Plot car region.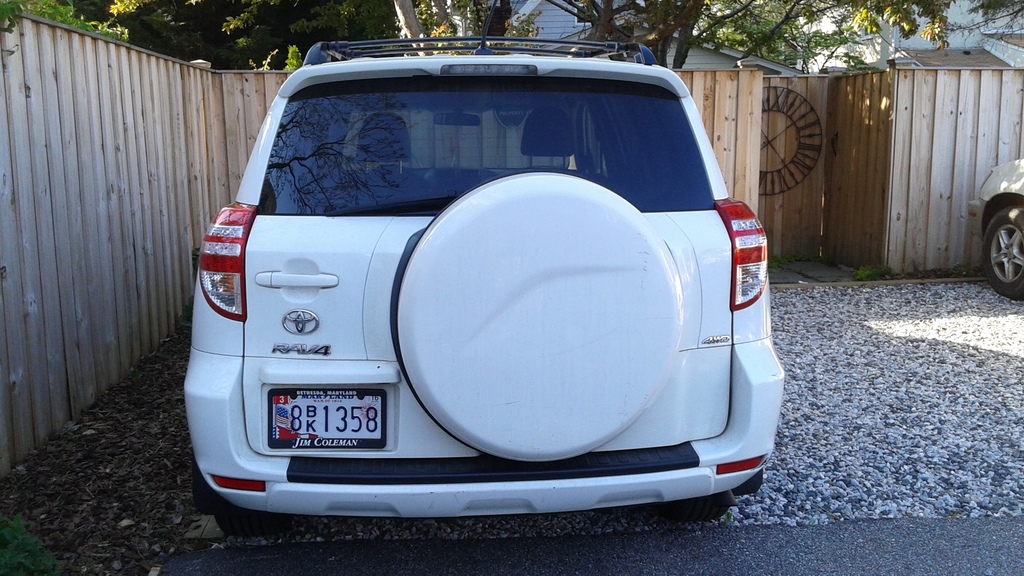
Plotted at l=177, t=0, r=786, b=540.
